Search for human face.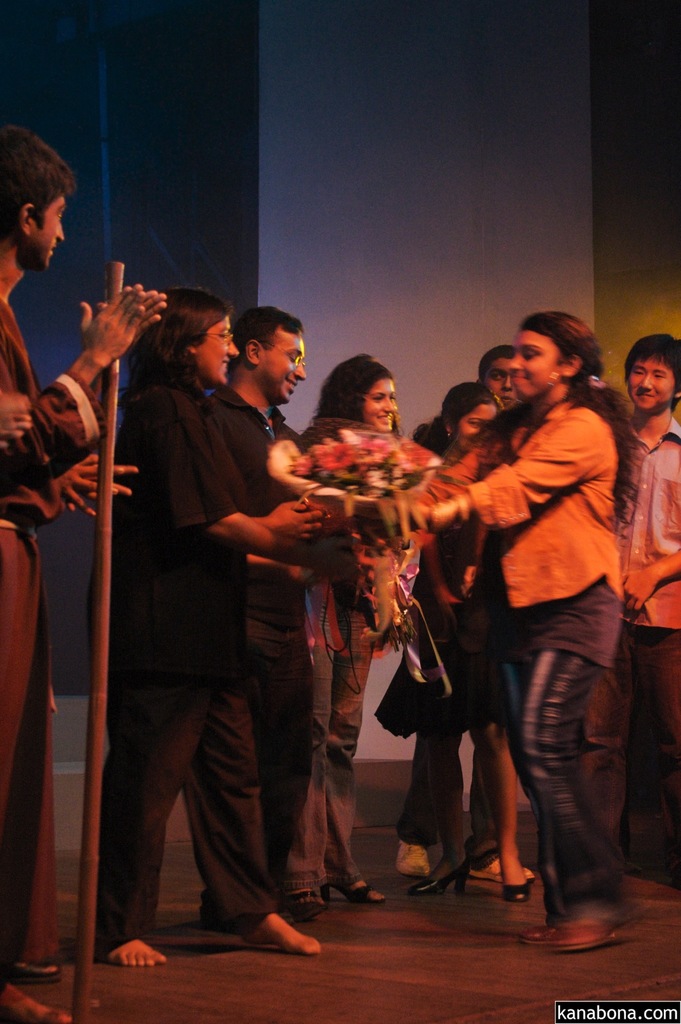
Found at <bbox>454, 404, 501, 454</bbox>.
